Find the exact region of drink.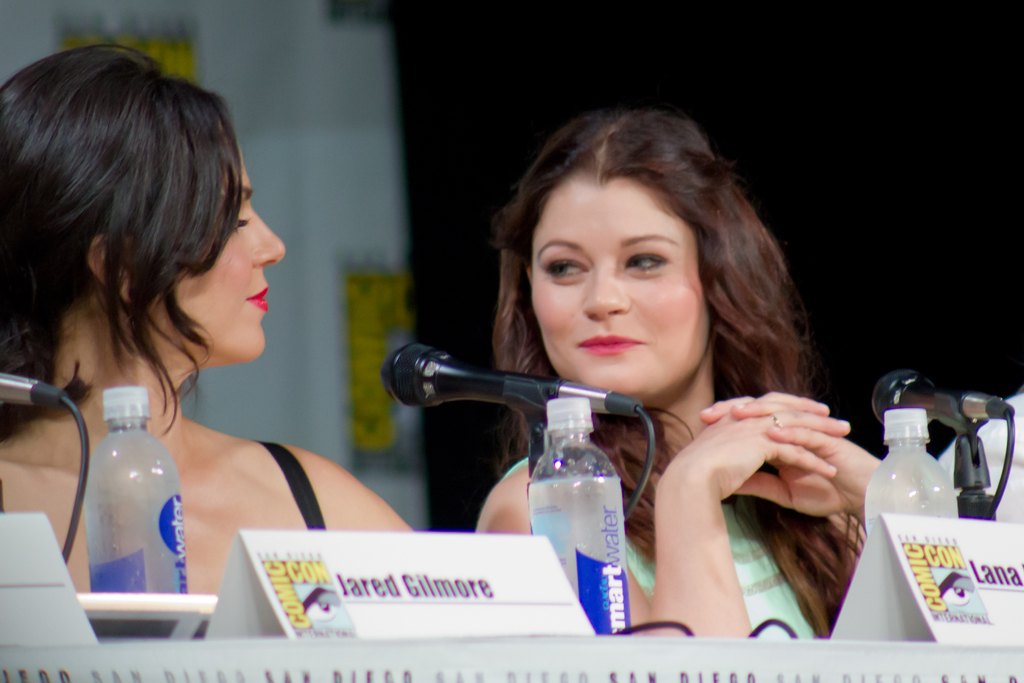
Exact region: [84,383,185,595].
